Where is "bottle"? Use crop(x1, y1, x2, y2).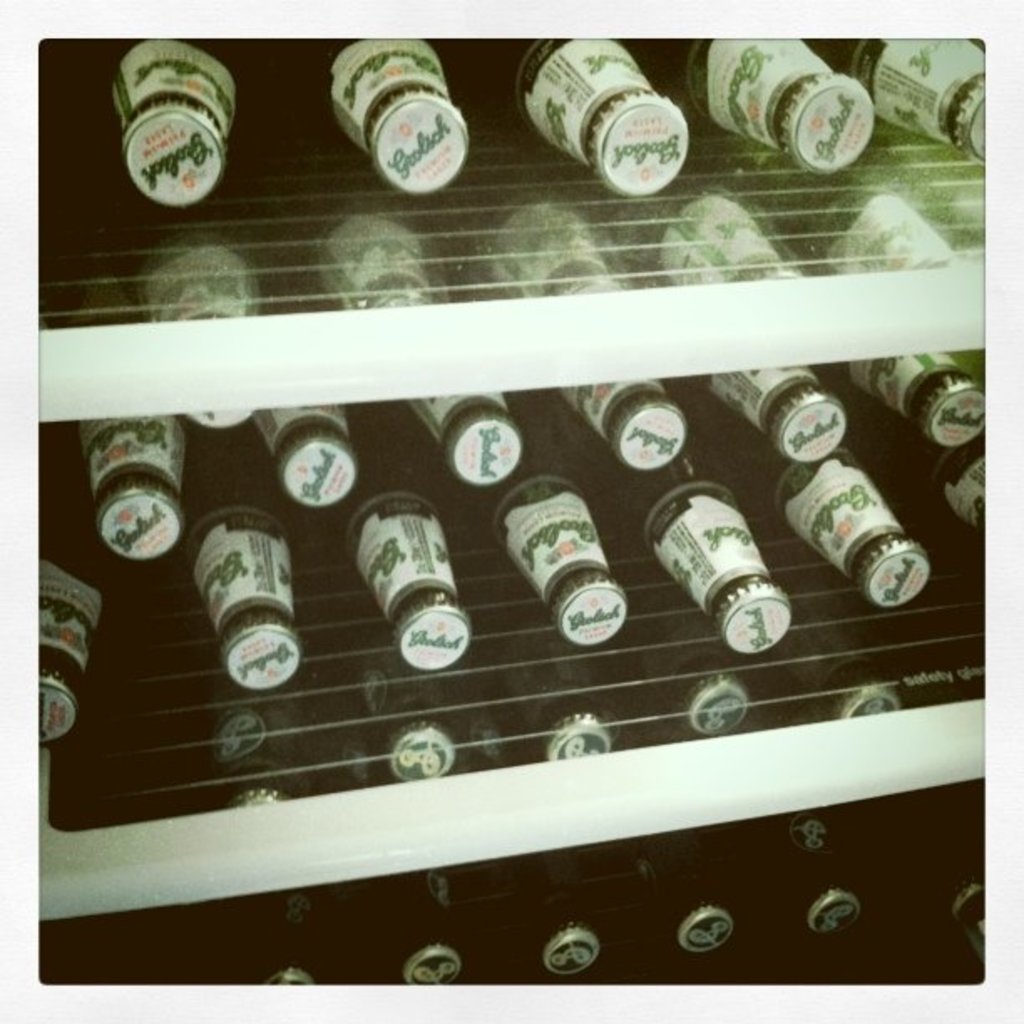
crop(249, 400, 356, 512).
